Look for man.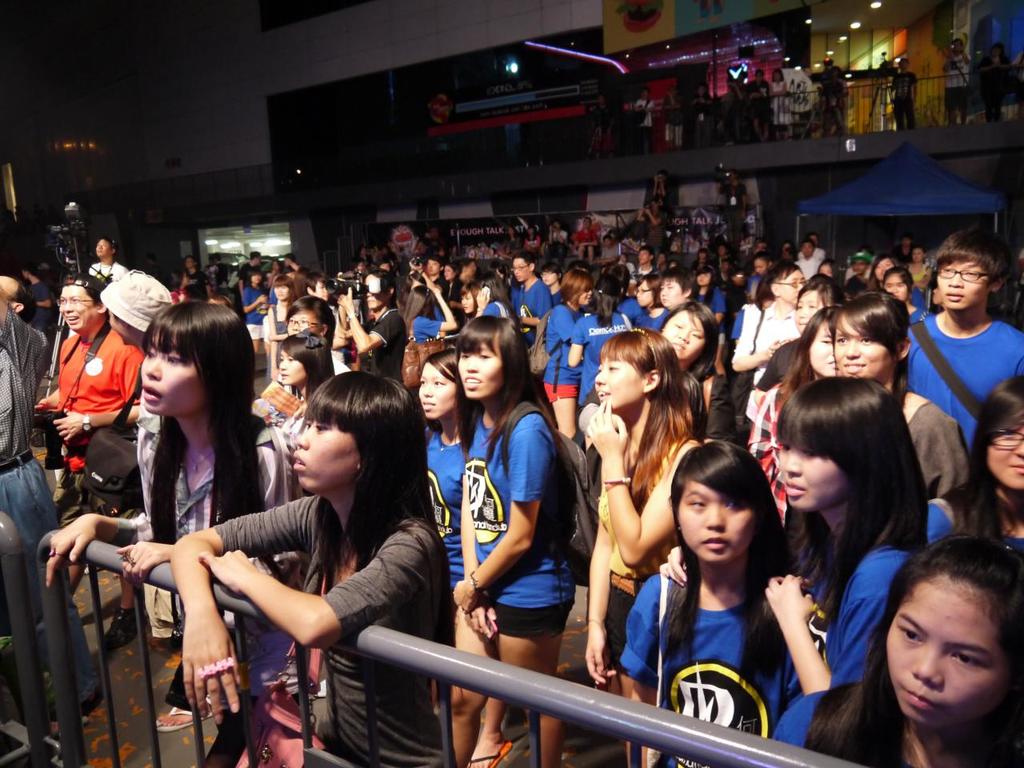
Found: region(409, 258, 447, 306).
